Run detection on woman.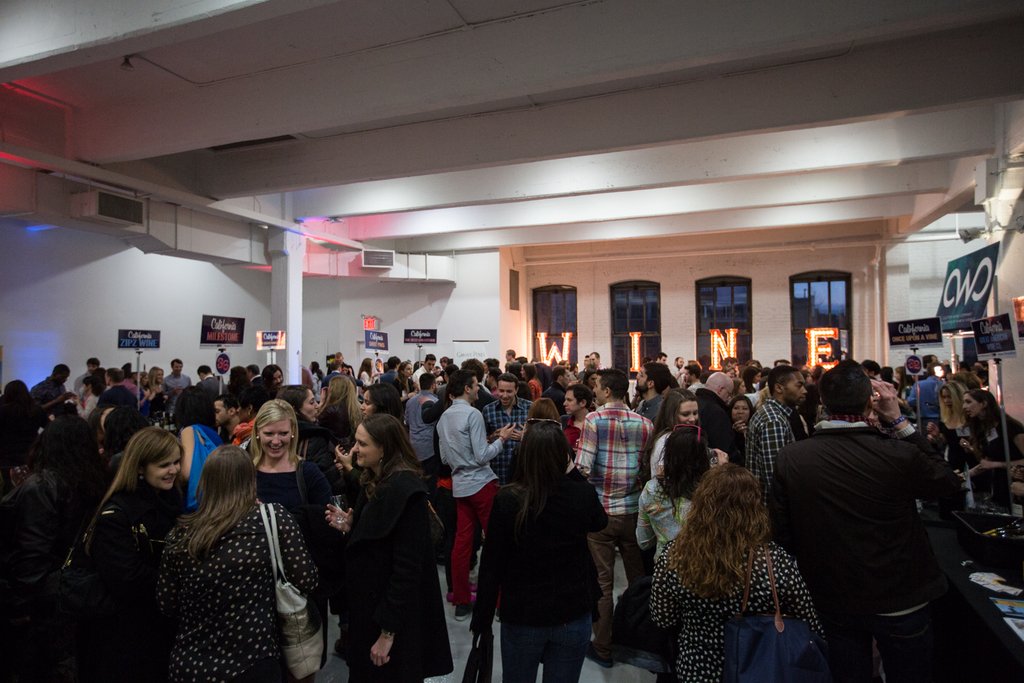
Result: {"left": 147, "top": 367, "right": 174, "bottom": 408}.
